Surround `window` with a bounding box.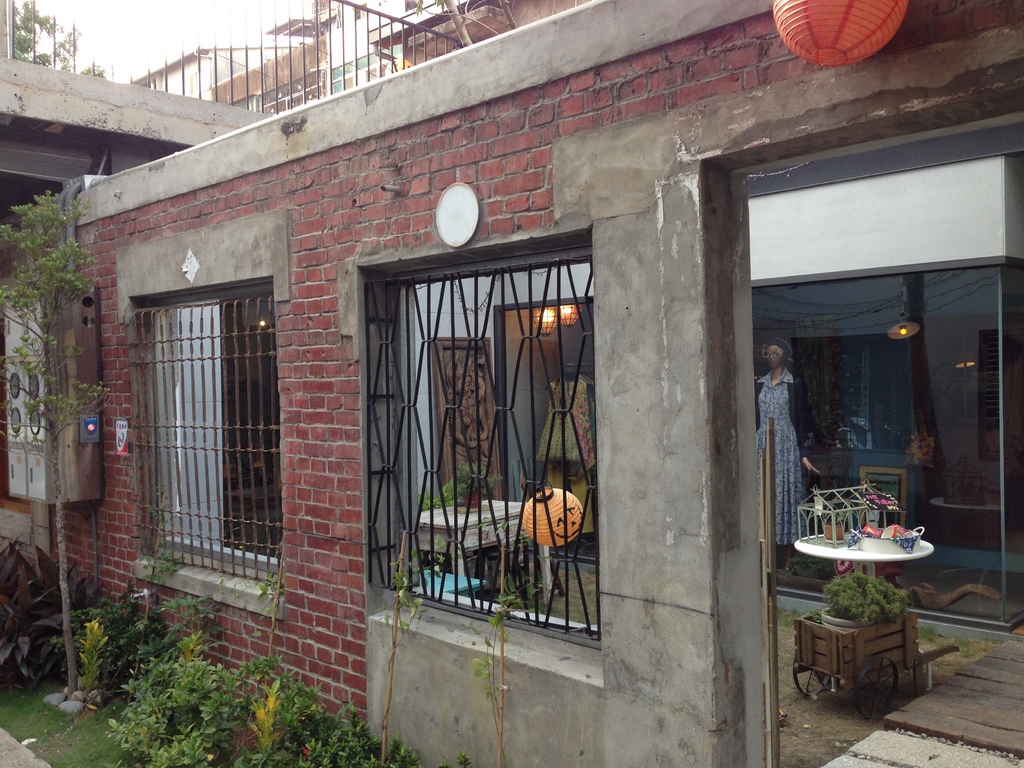
detection(369, 243, 597, 650).
